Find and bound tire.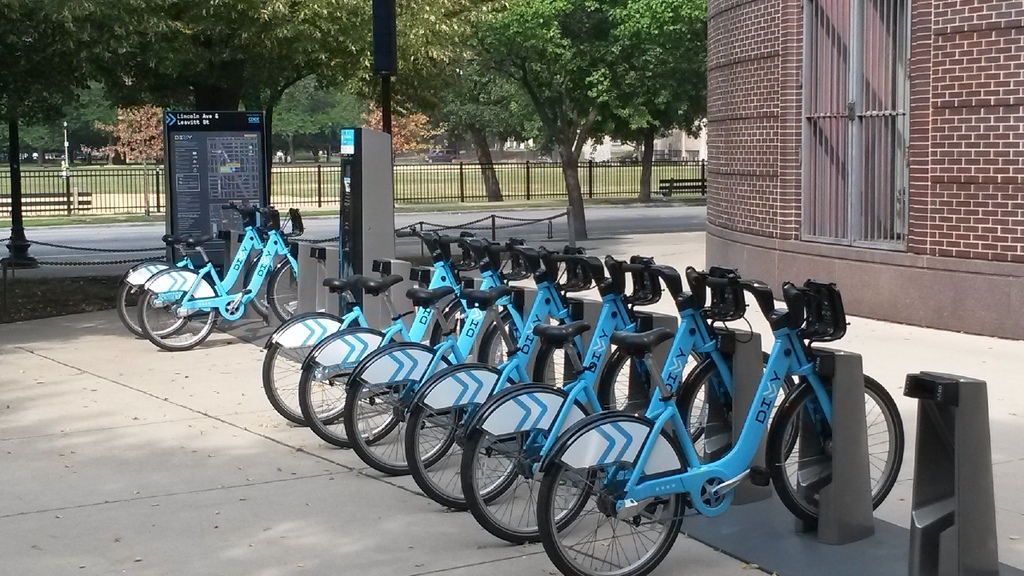
Bound: Rect(134, 264, 216, 349).
